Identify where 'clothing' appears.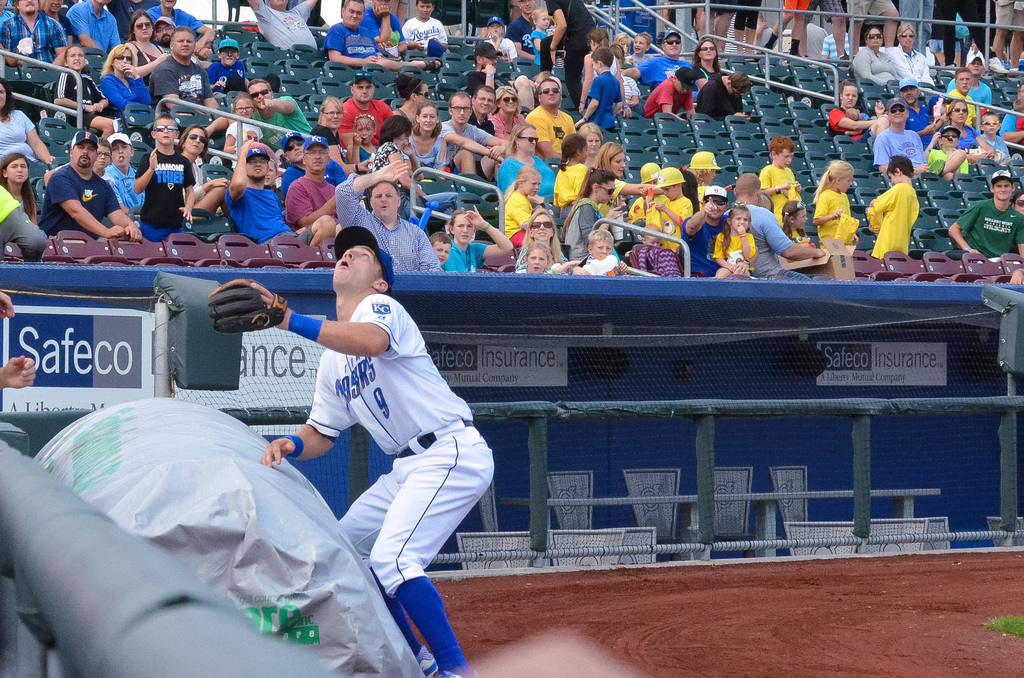
Appears at bbox(306, 296, 493, 594).
